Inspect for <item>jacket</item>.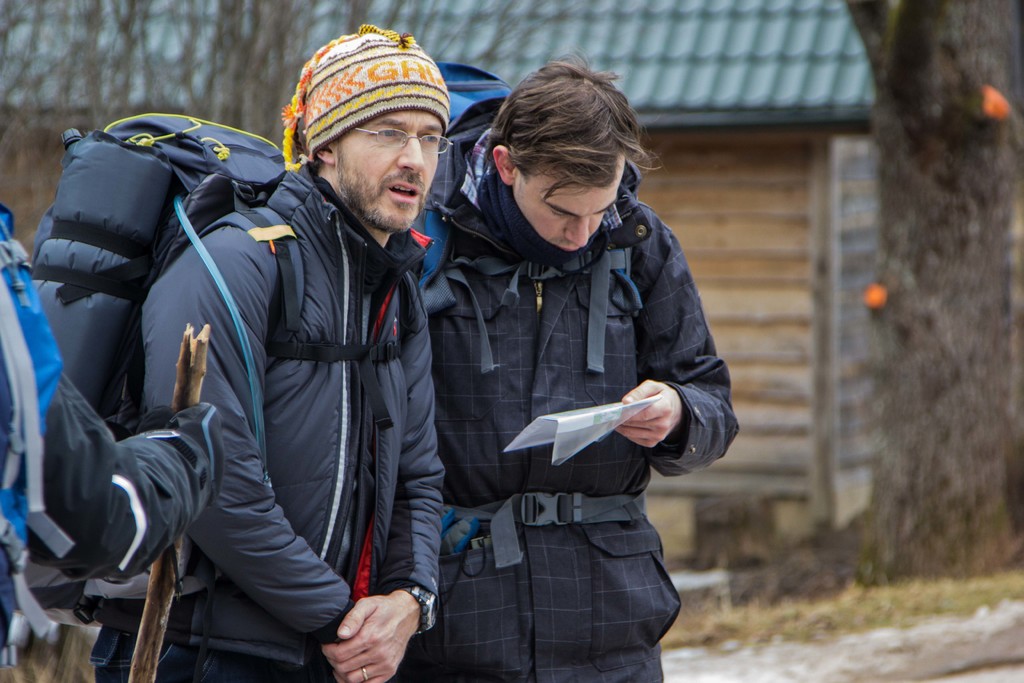
Inspection: crop(0, 217, 221, 682).
